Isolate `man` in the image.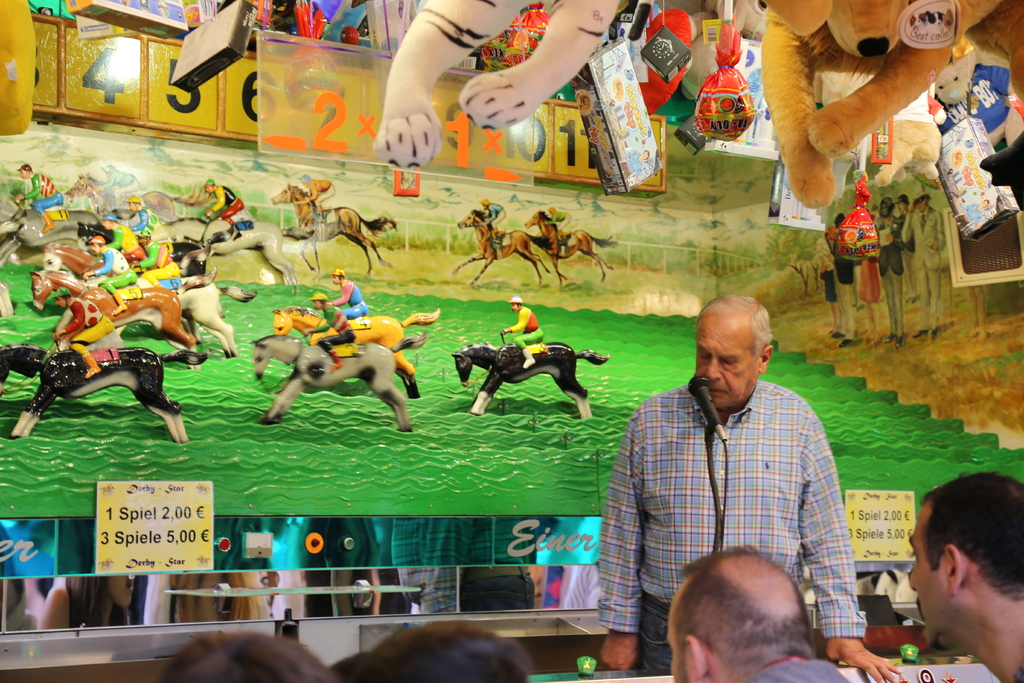
Isolated region: <box>876,194,902,341</box>.
